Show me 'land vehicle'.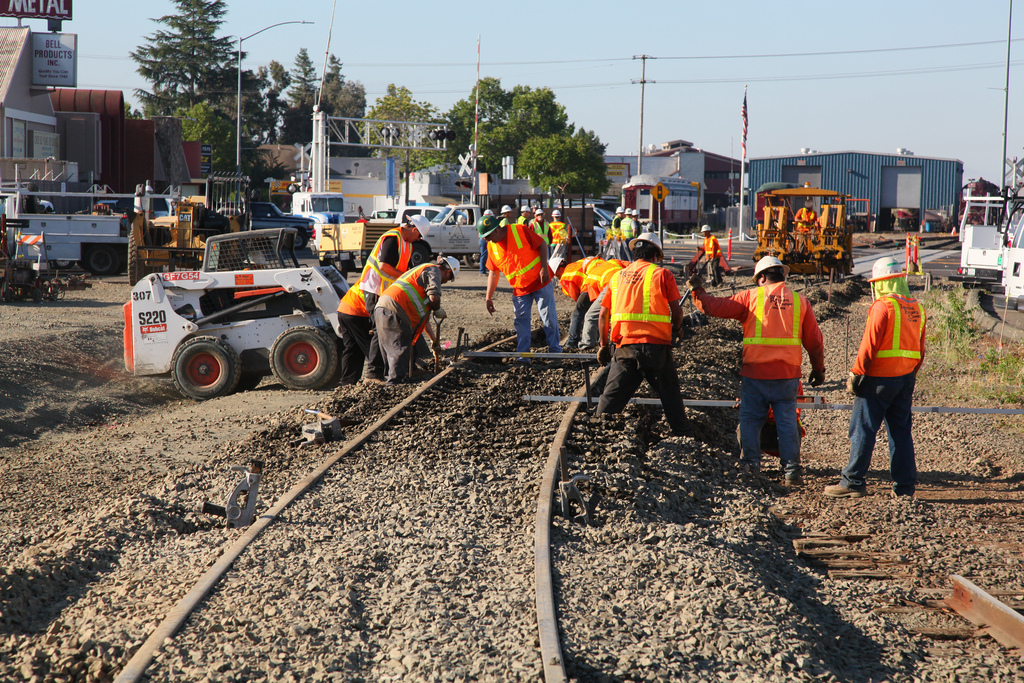
'land vehicle' is here: rect(764, 187, 856, 273).
